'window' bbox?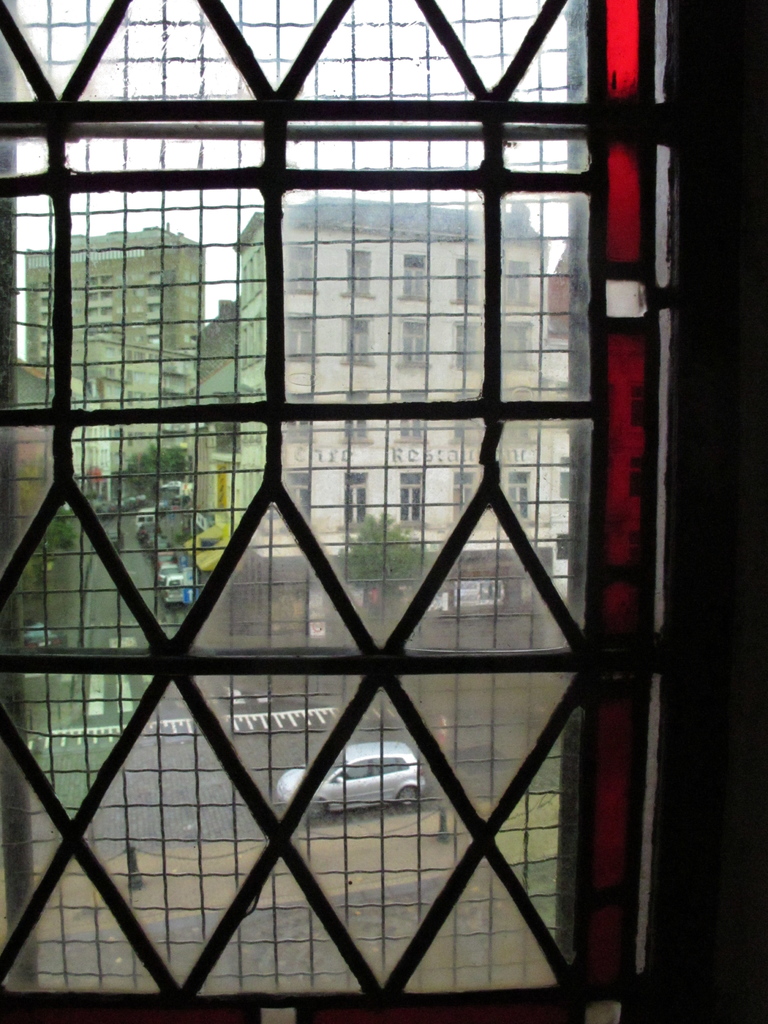
[x1=149, y1=305, x2=161, y2=316]
